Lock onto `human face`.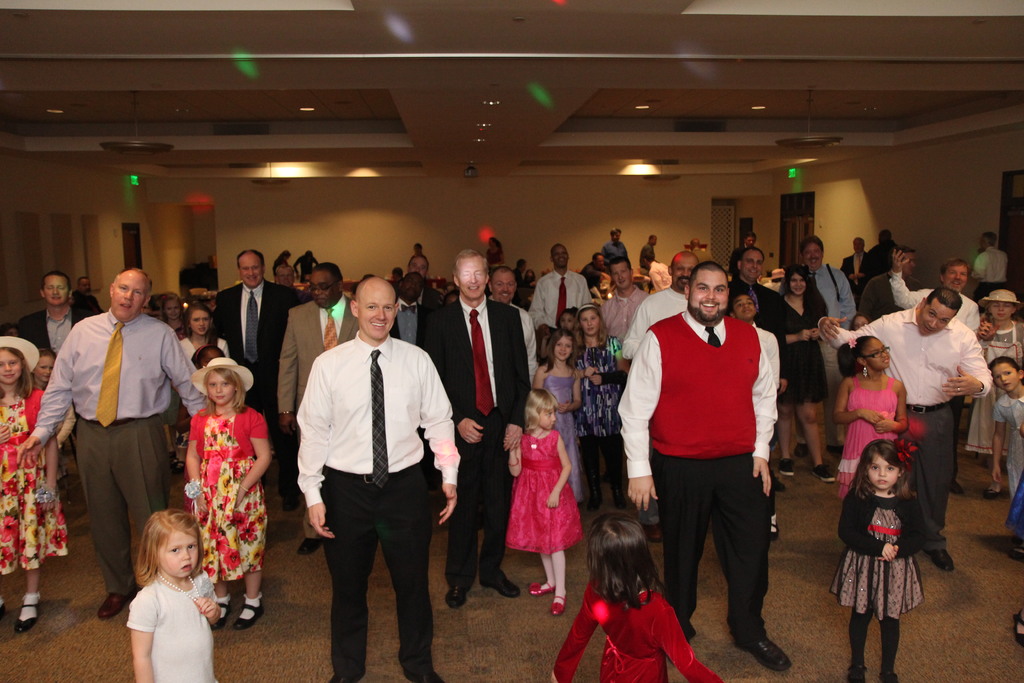
Locked: 406 245 428 283.
